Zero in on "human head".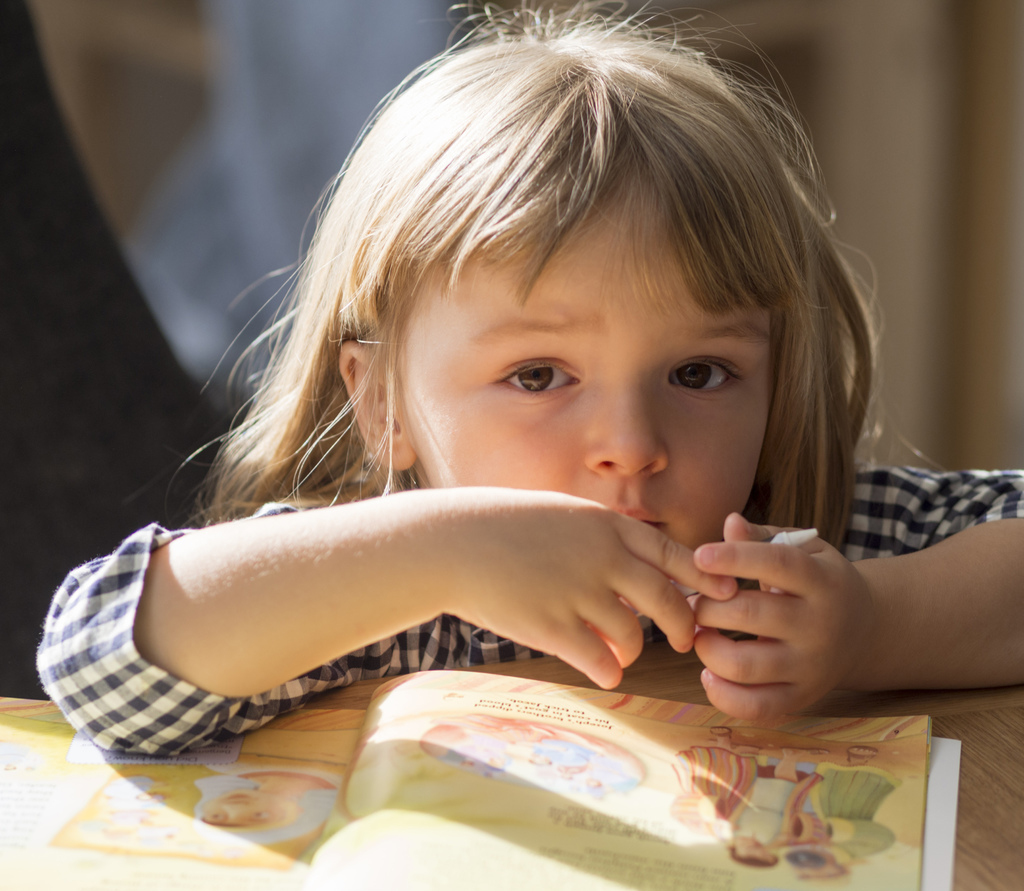
Zeroed in: left=200, top=55, right=872, bottom=656.
